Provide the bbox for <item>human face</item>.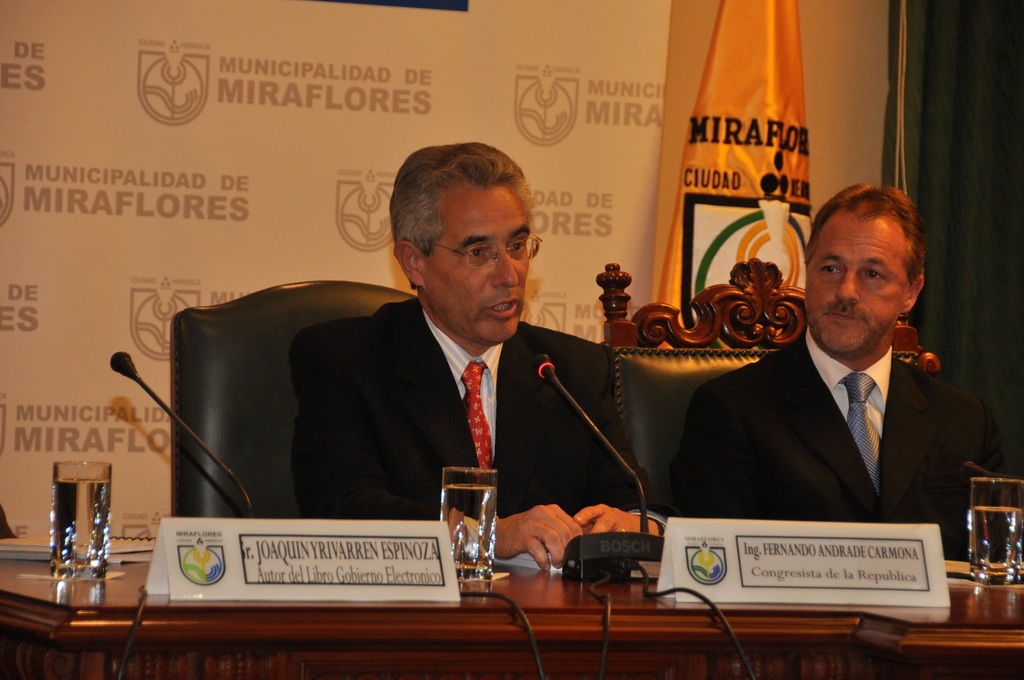
804/207/908/349.
